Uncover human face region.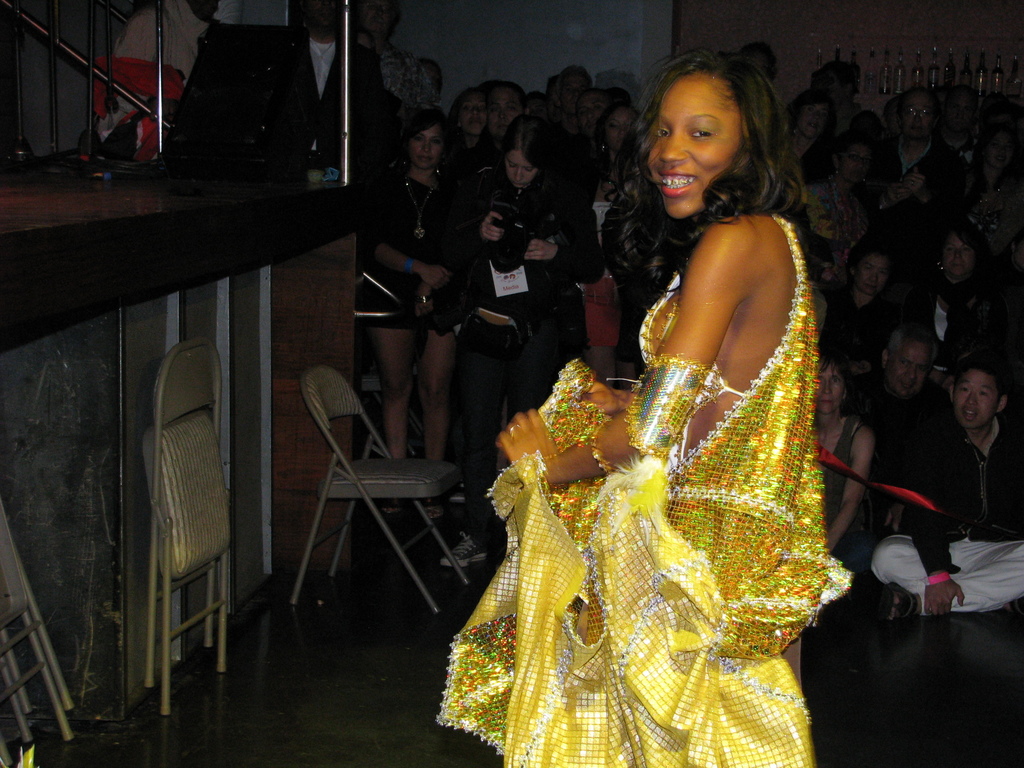
Uncovered: (left=883, top=343, right=928, bottom=392).
